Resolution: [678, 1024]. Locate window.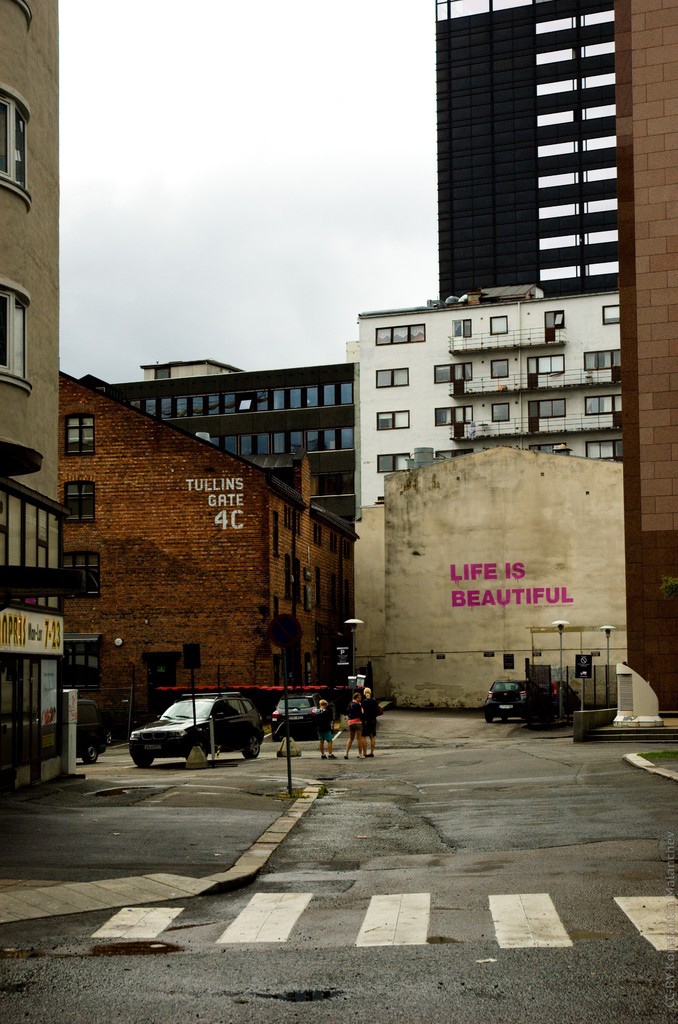
pyautogui.locateOnScreen(540, 356, 563, 370).
